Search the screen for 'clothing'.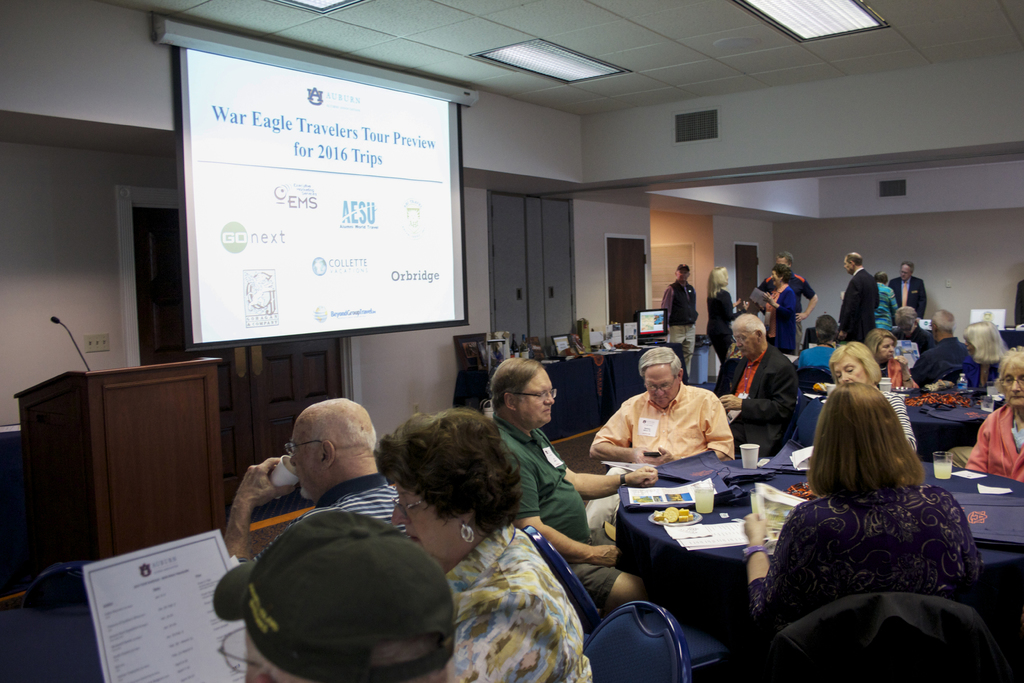
Found at l=718, t=340, r=798, b=467.
